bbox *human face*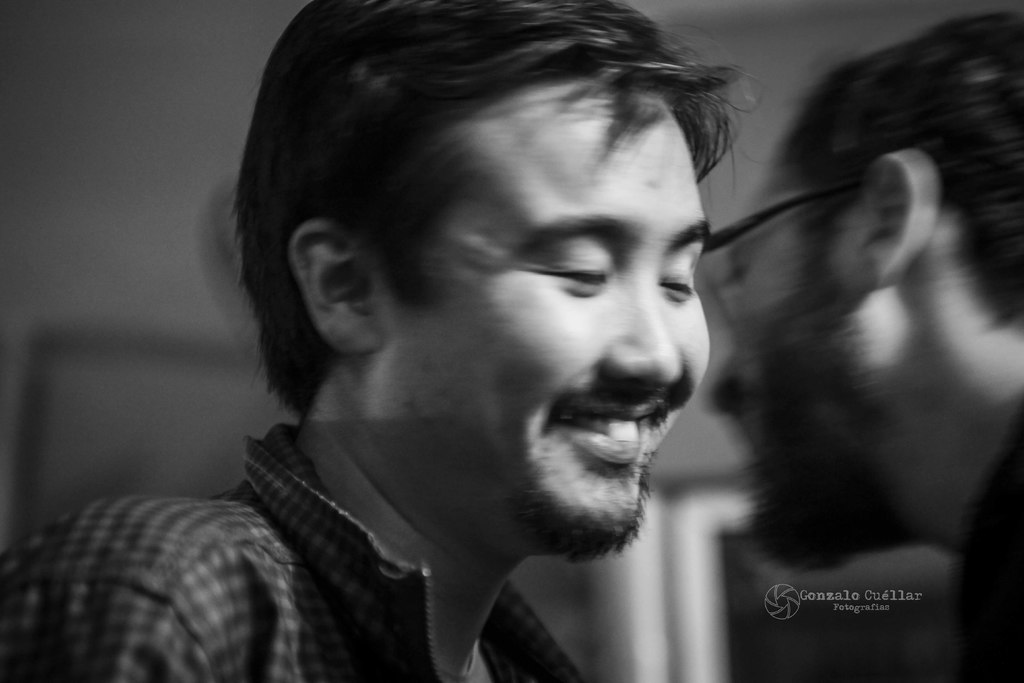
(left=707, top=184, right=926, bottom=527)
